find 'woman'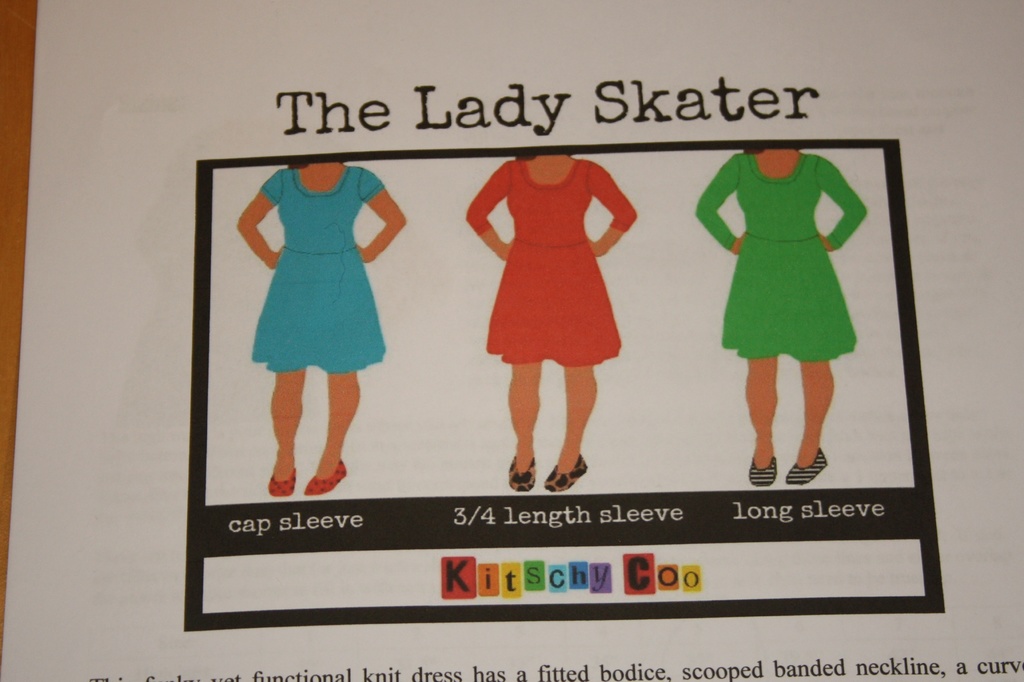
rect(233, 160, 405, 497)
